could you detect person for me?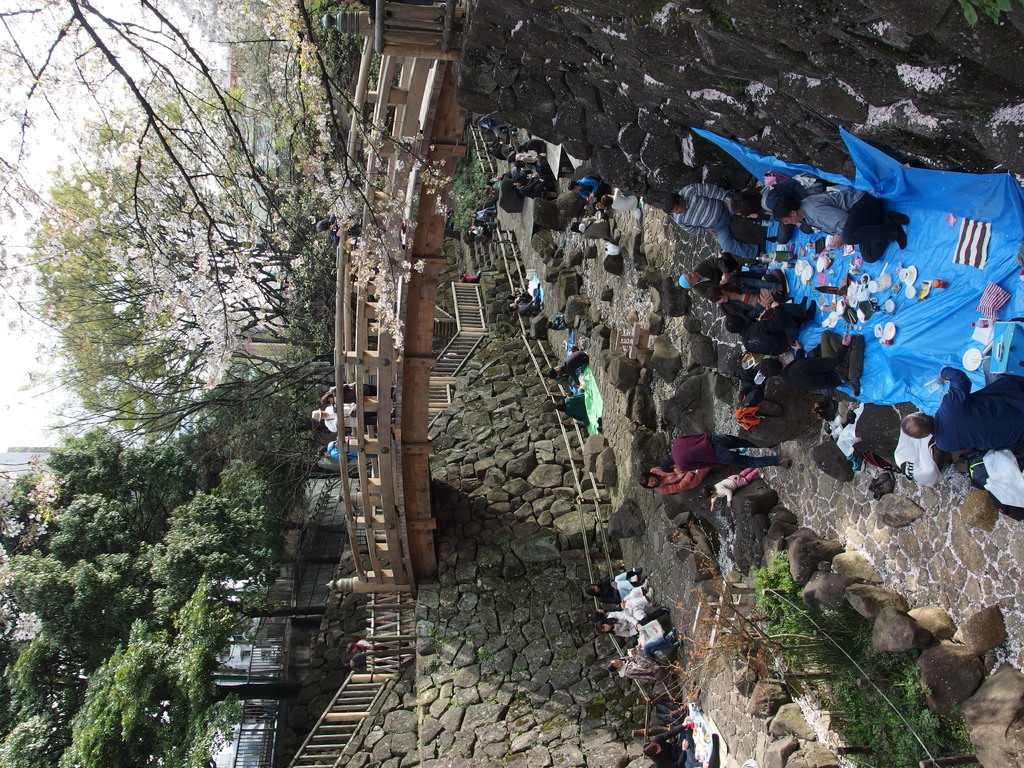
Detection result: (665, 428, 797, 467).
